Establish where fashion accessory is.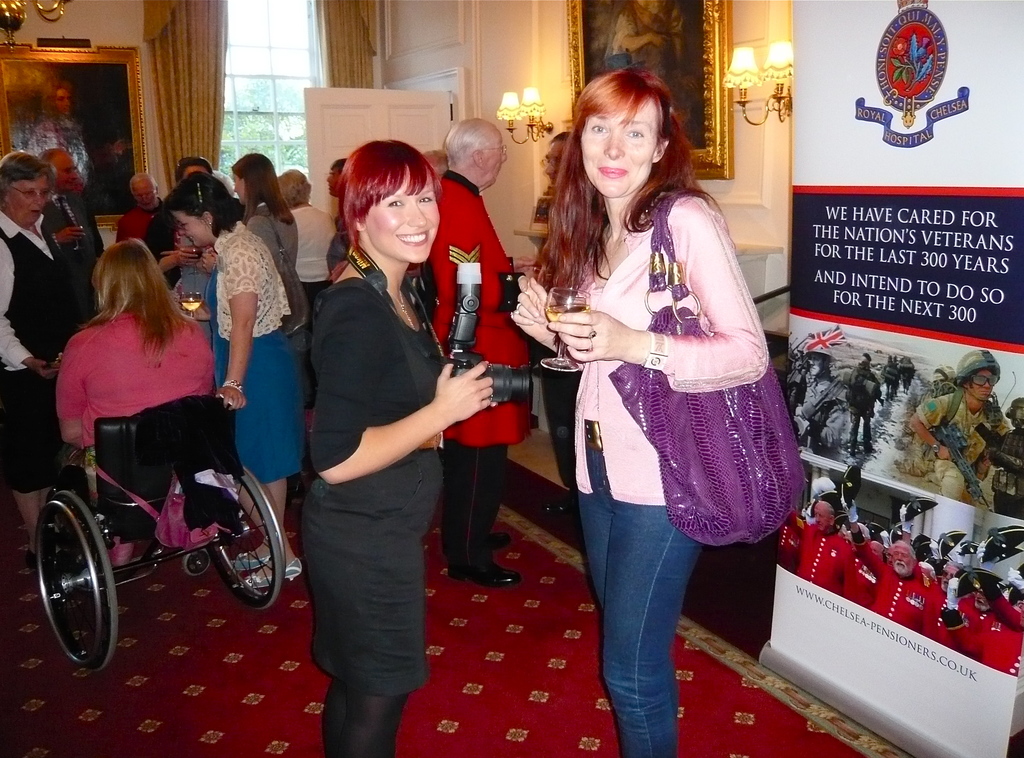
Established at <bbox>225, 374, 251, 390</bbox>.
